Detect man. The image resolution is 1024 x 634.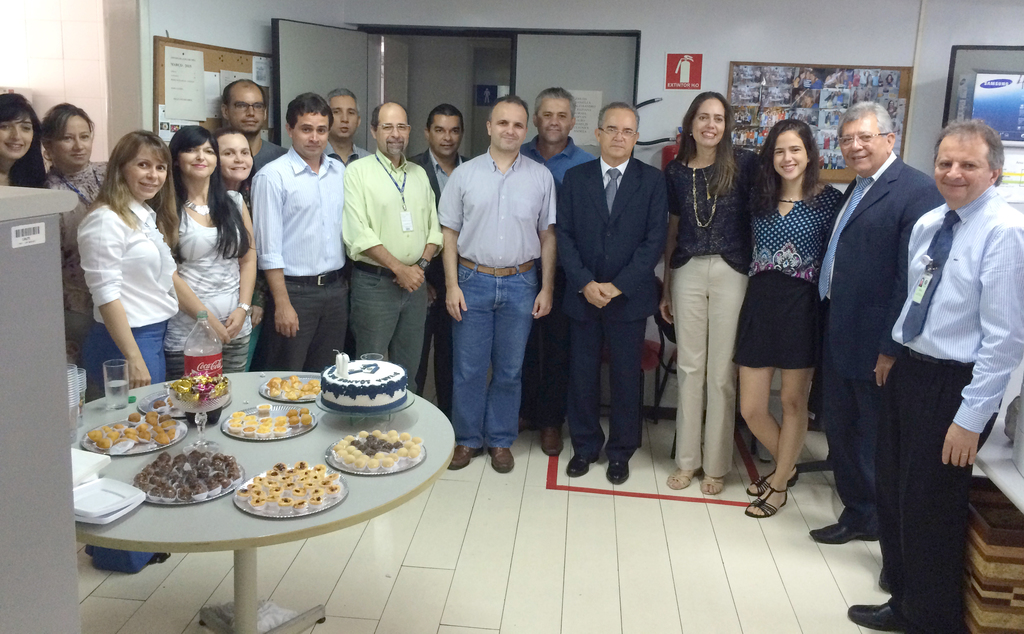
<region>340, 102, 442, 391</region>.
